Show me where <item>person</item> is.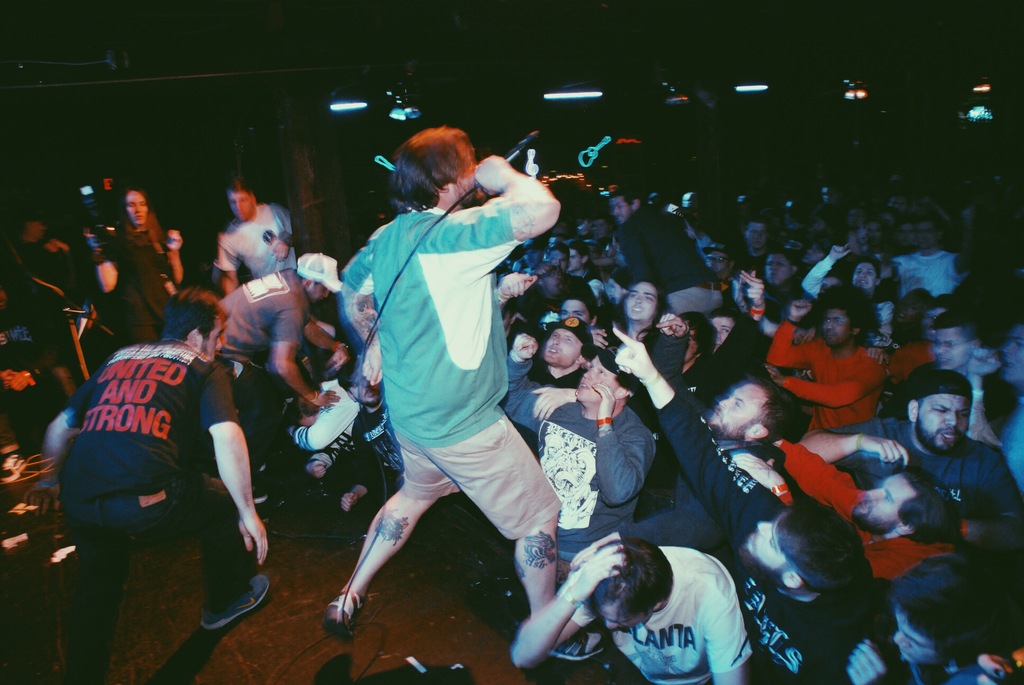
<item>person</item> is at pyautogui.locateOnScreen(312, 120, 612, 664).
